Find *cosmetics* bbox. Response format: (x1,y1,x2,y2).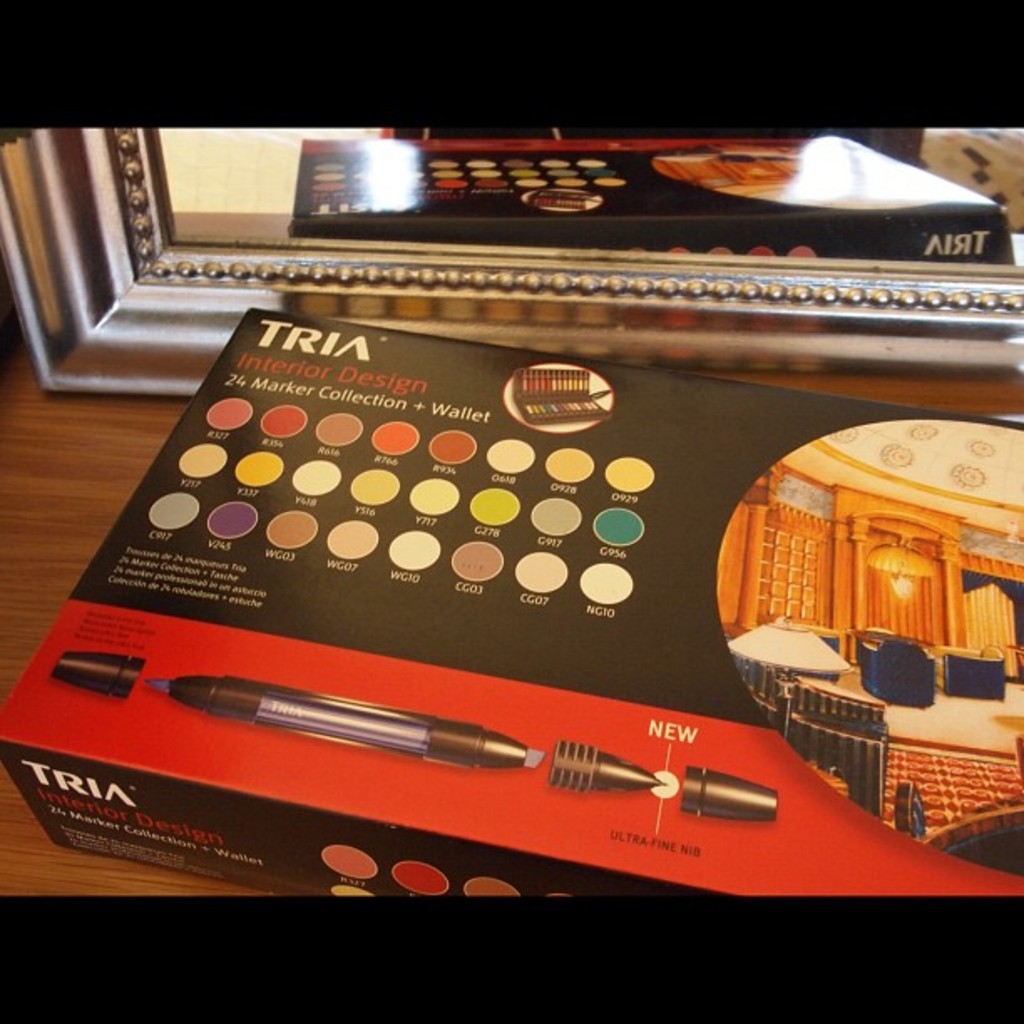
(671,765,780,823).
